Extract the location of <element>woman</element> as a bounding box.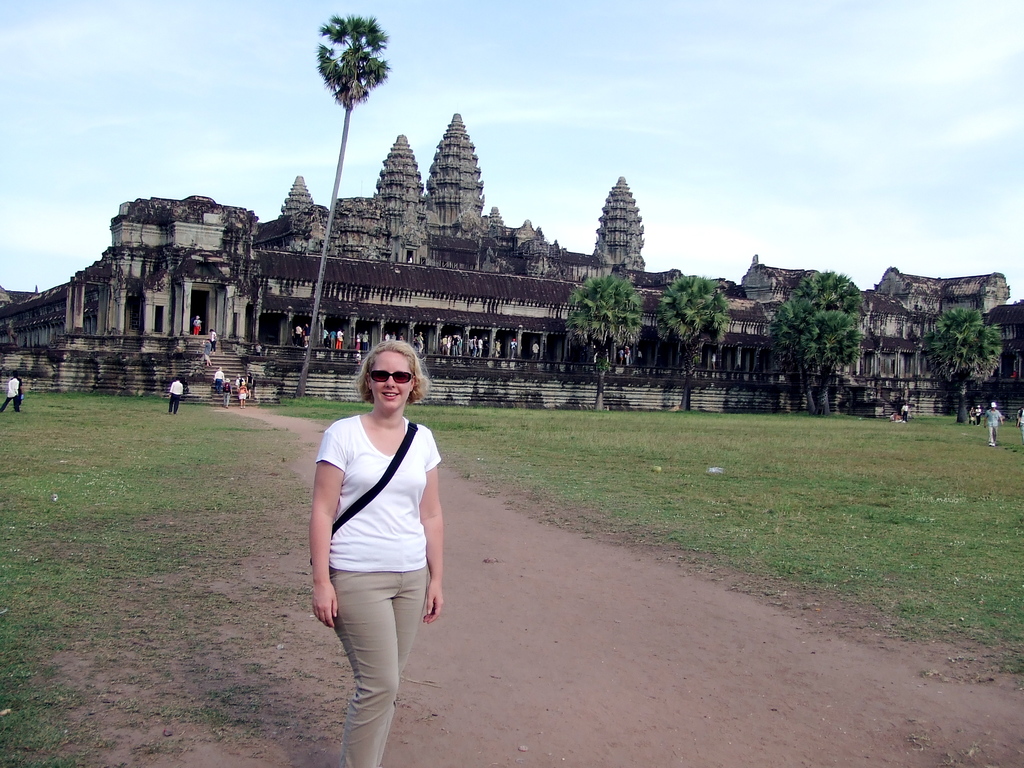
bbox=[303, 329, 447, 757].
